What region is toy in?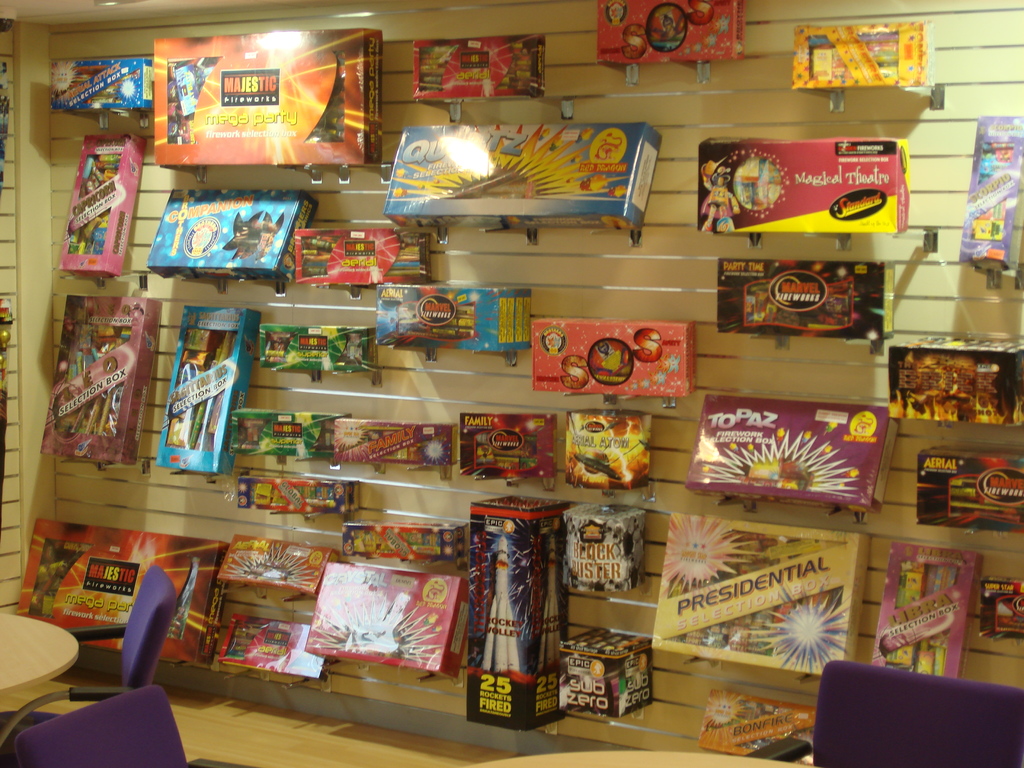
x1=237 y1=419 x2=268 y2=447.
